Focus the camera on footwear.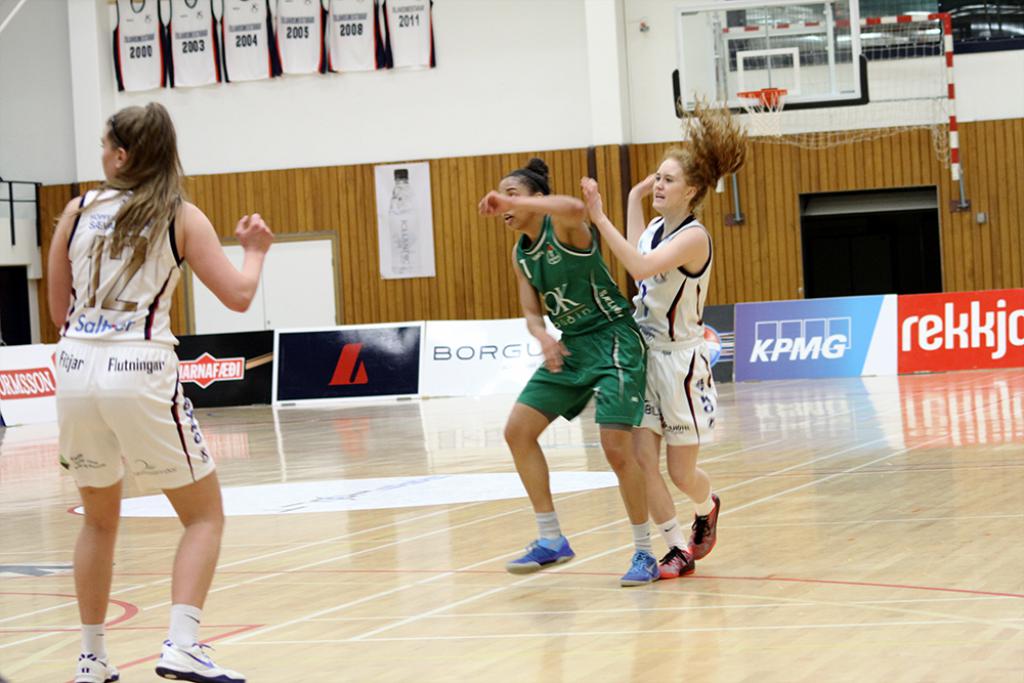
Focus region: crop(69, 649, 122, 682).
